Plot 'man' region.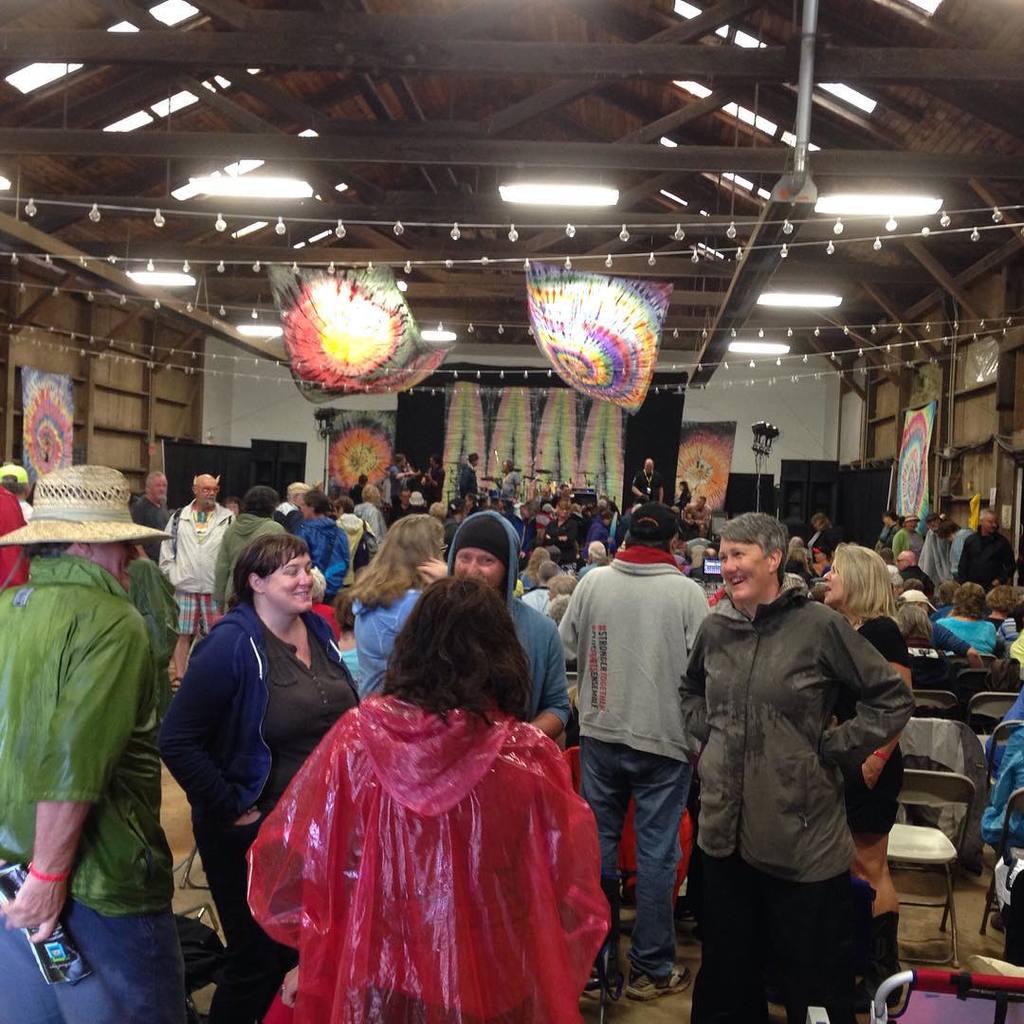
Plotted at bbox=(565, 515, 723, 980).
